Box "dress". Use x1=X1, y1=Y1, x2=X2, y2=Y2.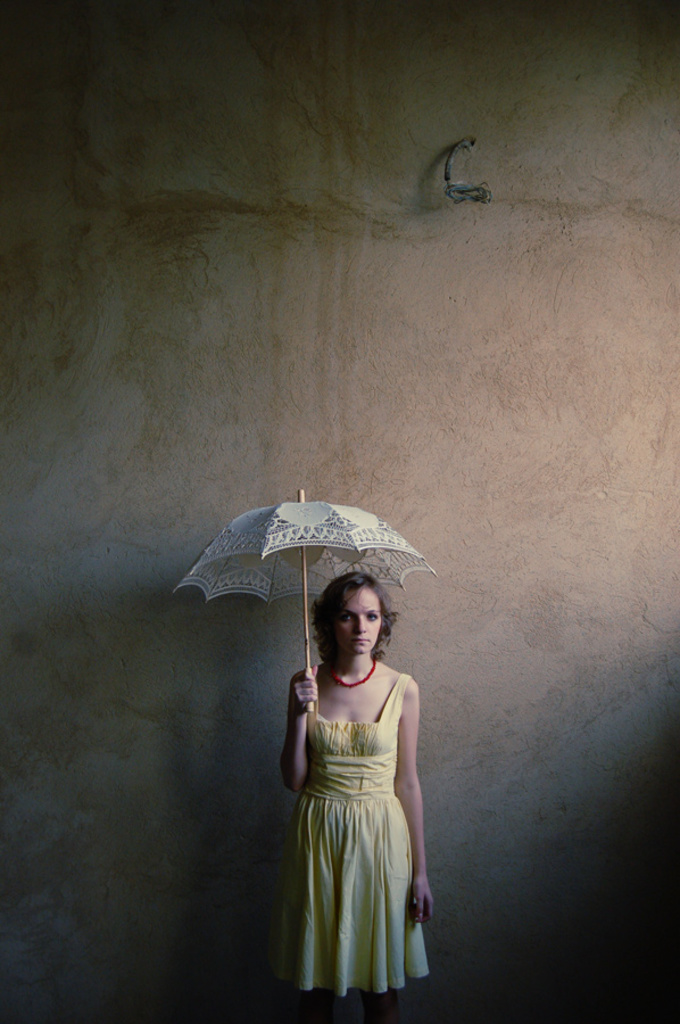
x1=271, y1=663, x2=432, y2=1004.
